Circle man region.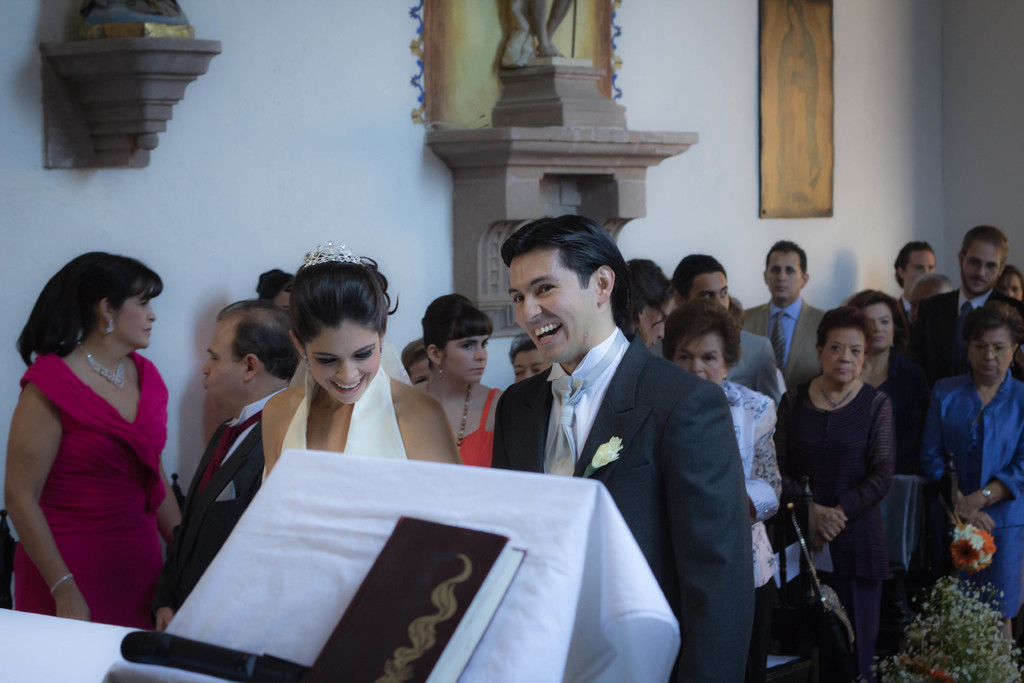
Region: pyautogui.locateOnScreen(741, 238, 829, 391).
